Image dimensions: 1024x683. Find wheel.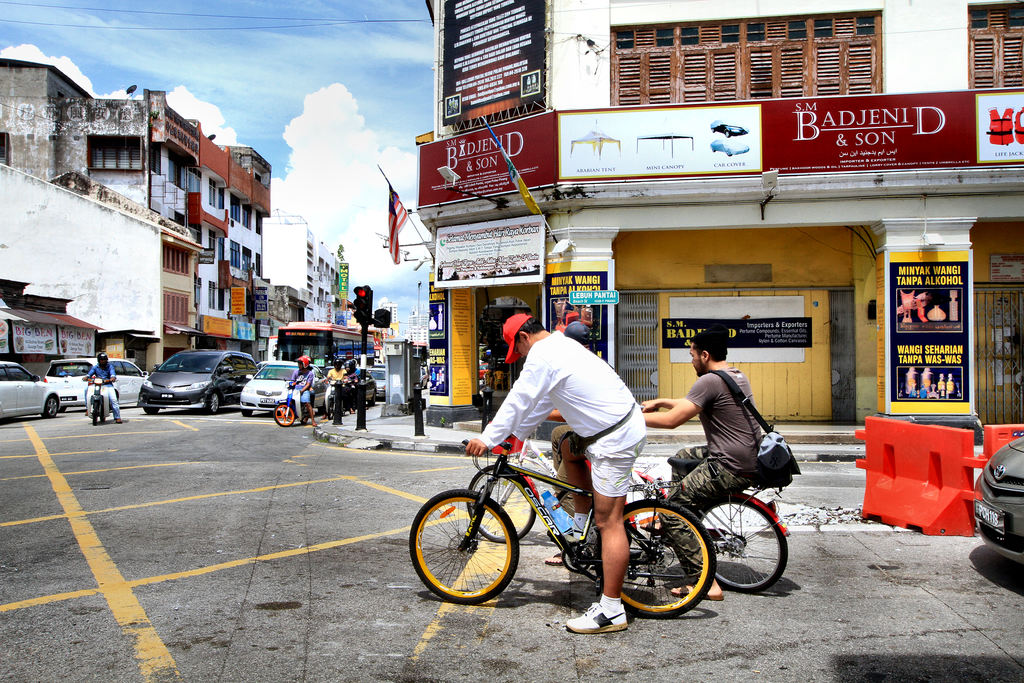
pyautogui.locateOnScreen(463, 463, 536, 541).
